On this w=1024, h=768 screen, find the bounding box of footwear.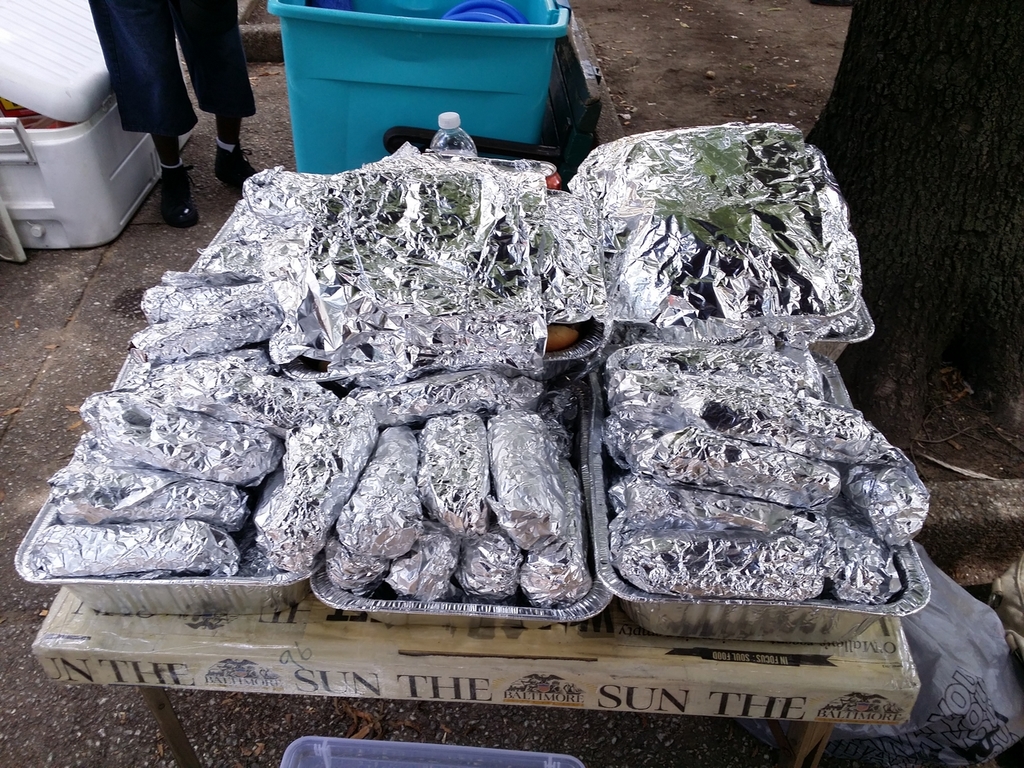
Bounding box: BBox(163, 164, 197, 228).
